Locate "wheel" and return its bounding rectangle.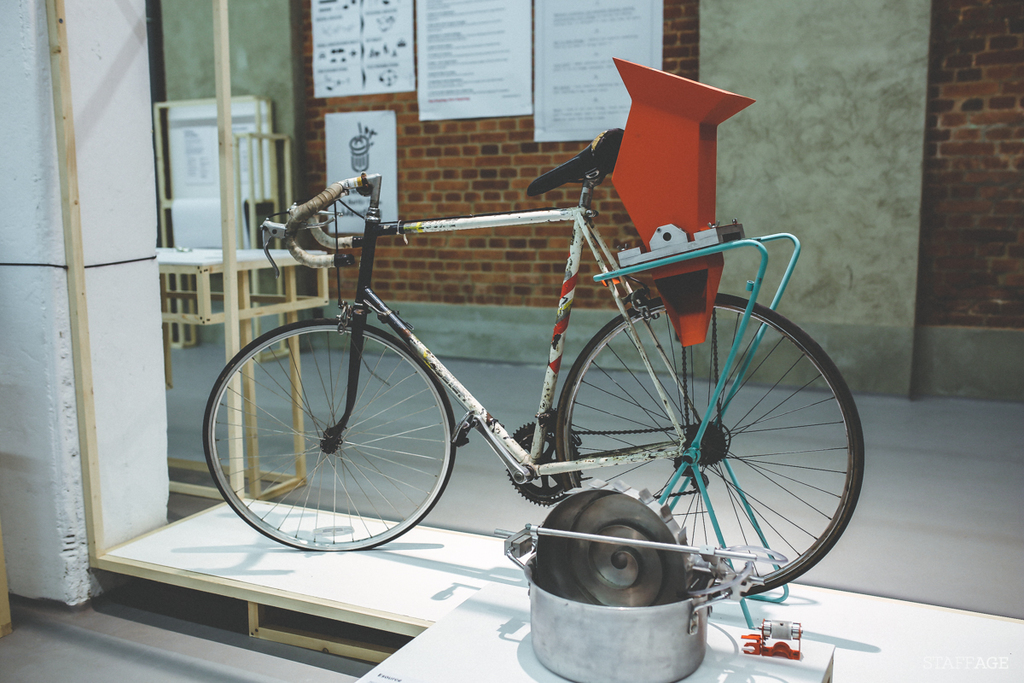
<region>558, 277, 847, 619</region>.
